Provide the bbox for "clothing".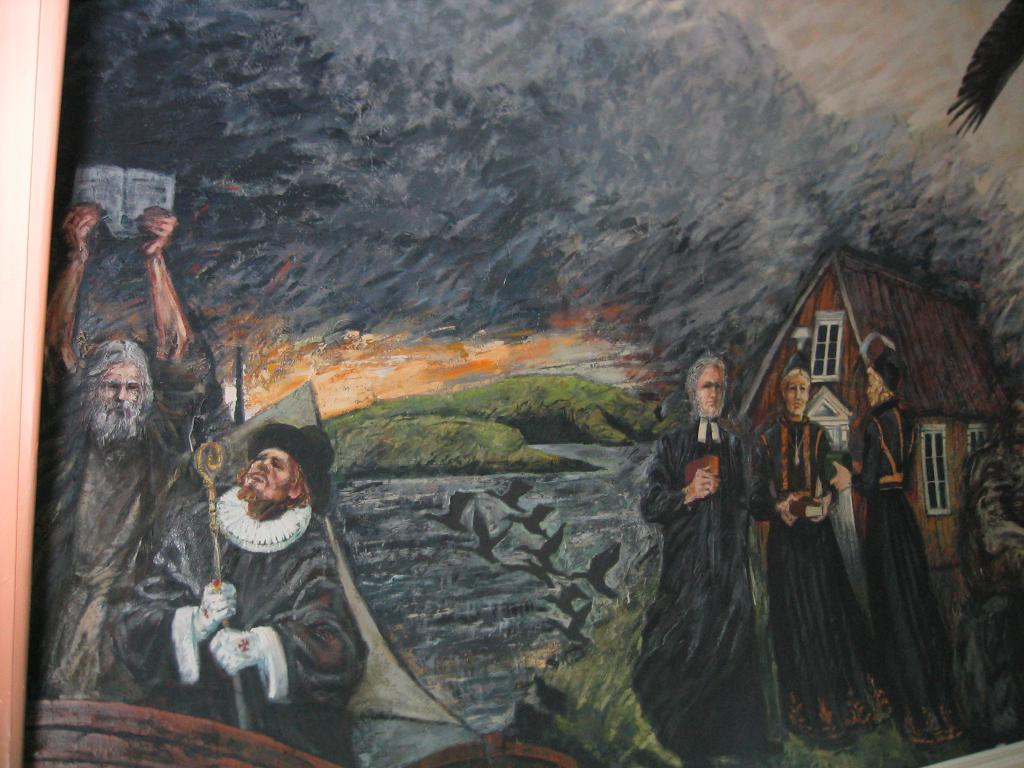
pyautogui.locateOnScreen(844, 404, 979, 750).
